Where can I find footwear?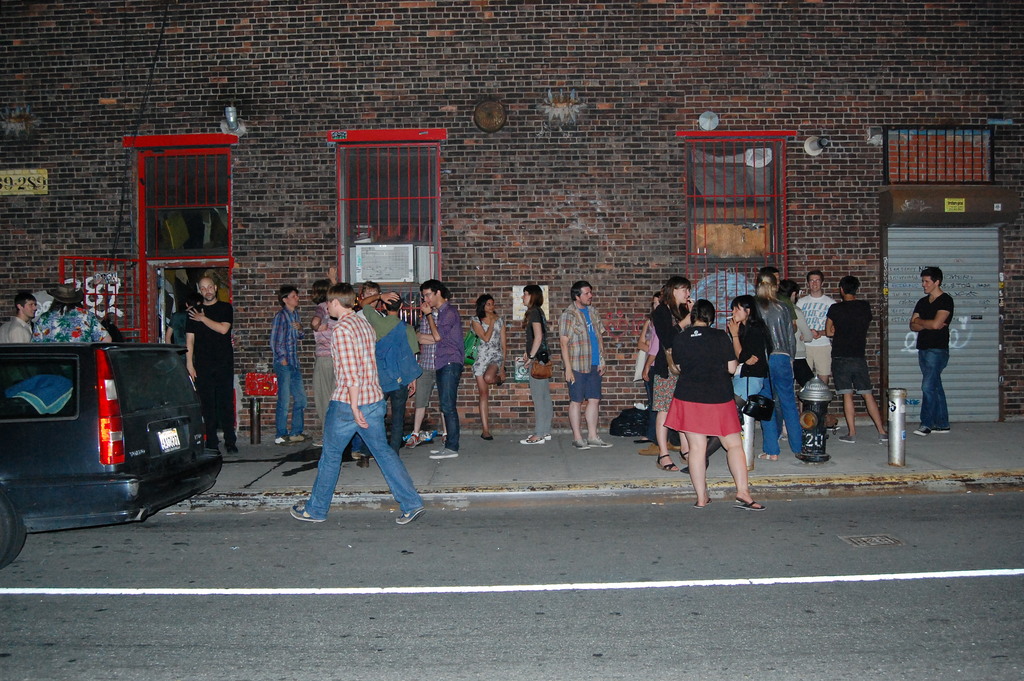
You can find it at 289 433 310 441.
